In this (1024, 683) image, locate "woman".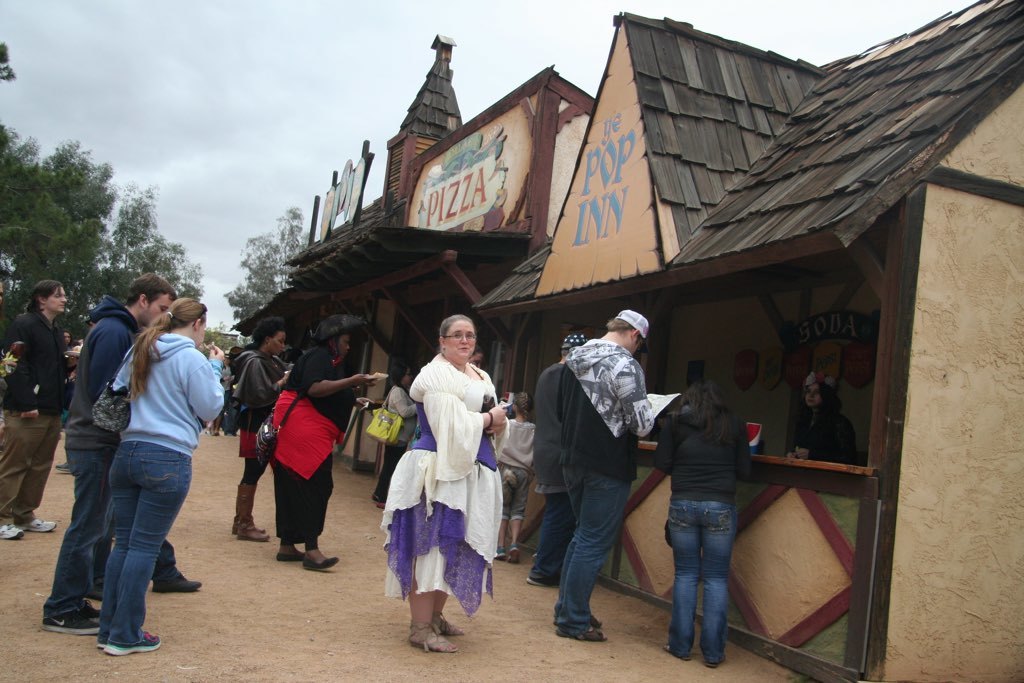
Bounding box: (788, 372, 860, 469).
